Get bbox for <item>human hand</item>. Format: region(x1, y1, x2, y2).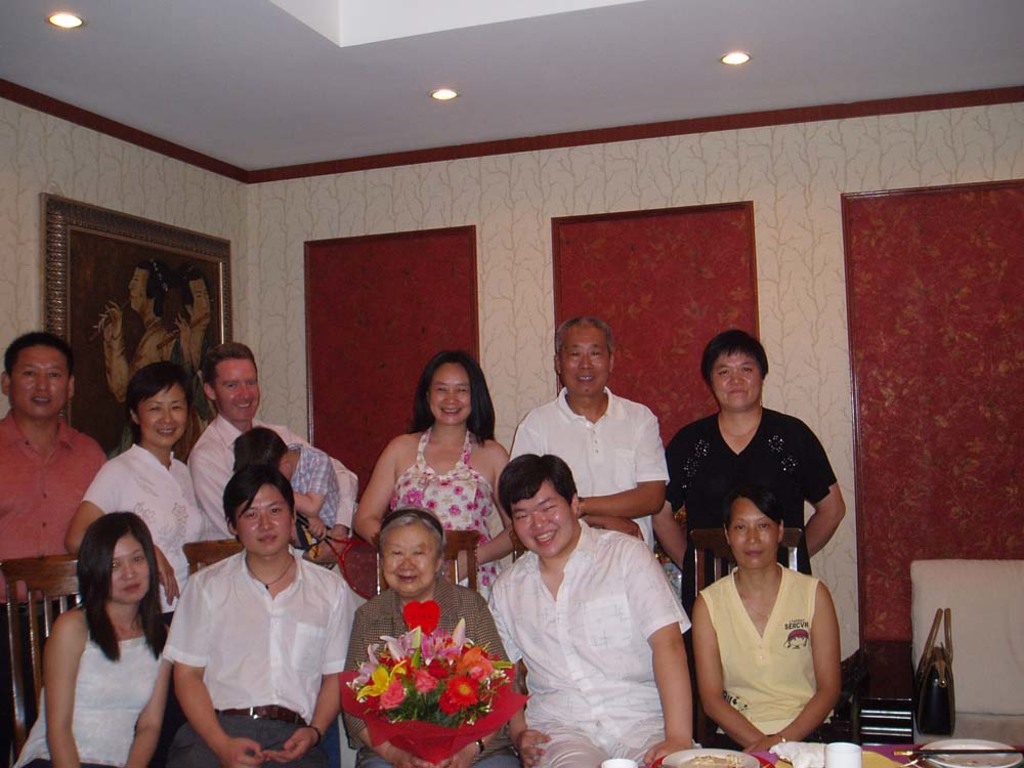
region(436, 743, 476, 767).
